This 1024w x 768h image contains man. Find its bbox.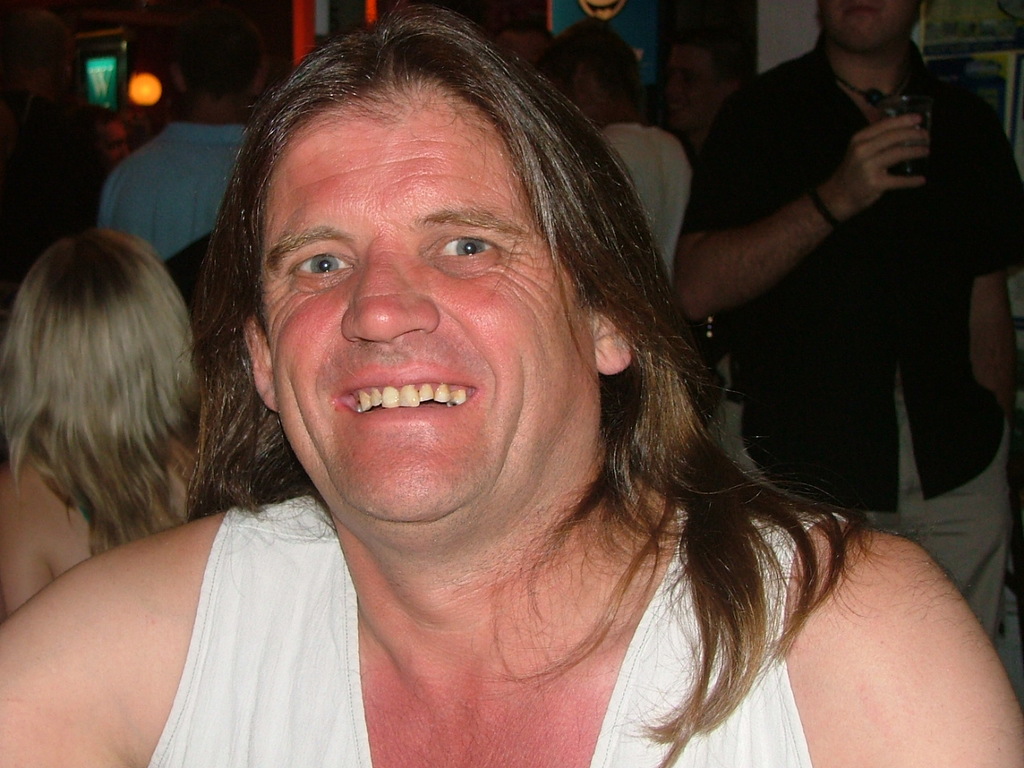
bbox=[661, 0, 999, 513].
